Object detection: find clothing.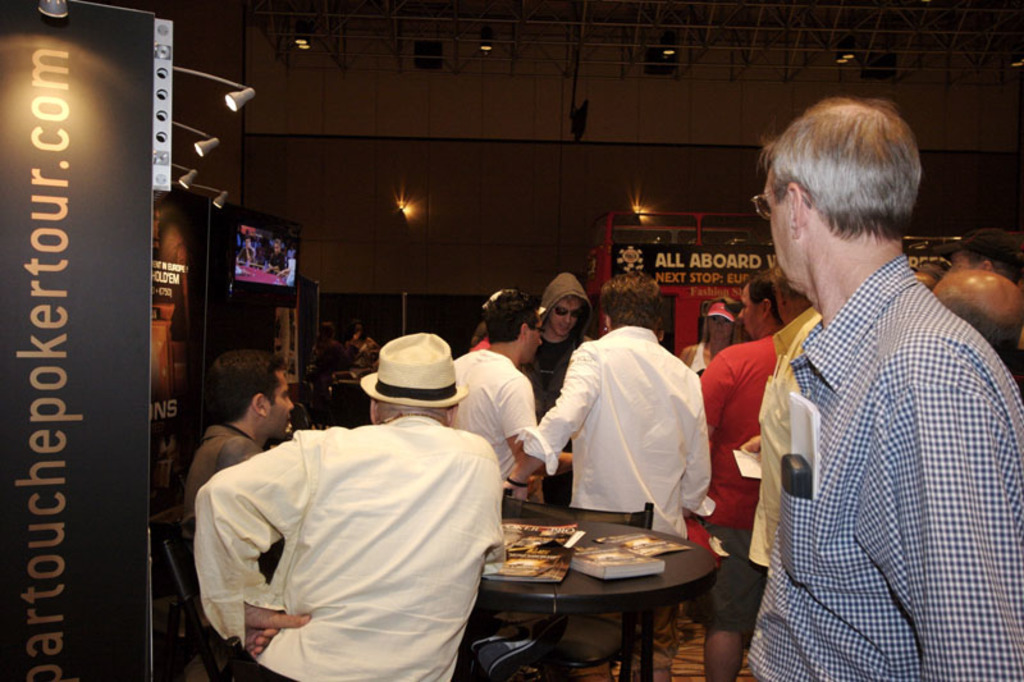
rect(750, 252, 1023, 681).
